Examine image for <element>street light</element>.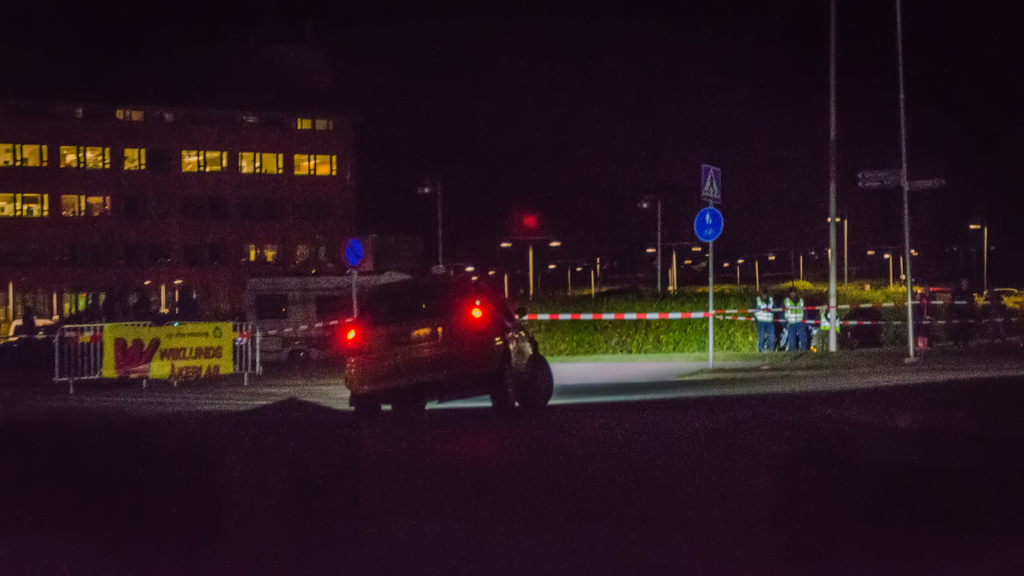
Examination result: detection(865, 243, 919, 280).
